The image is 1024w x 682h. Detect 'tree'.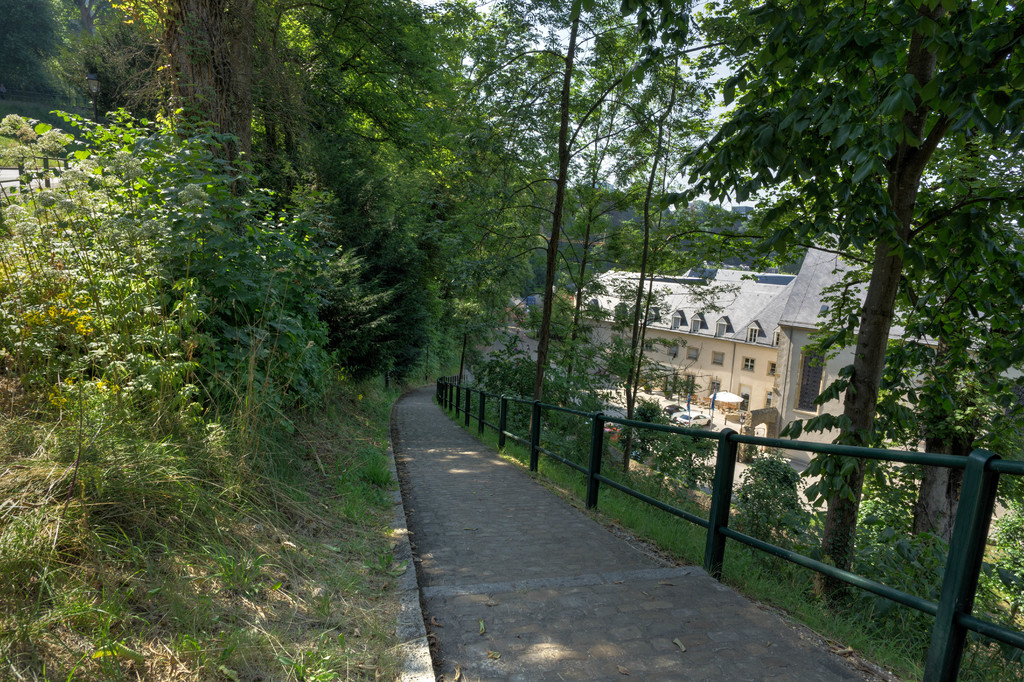
Detection: x1=889 y1=94 x2=1023 y2=588.
